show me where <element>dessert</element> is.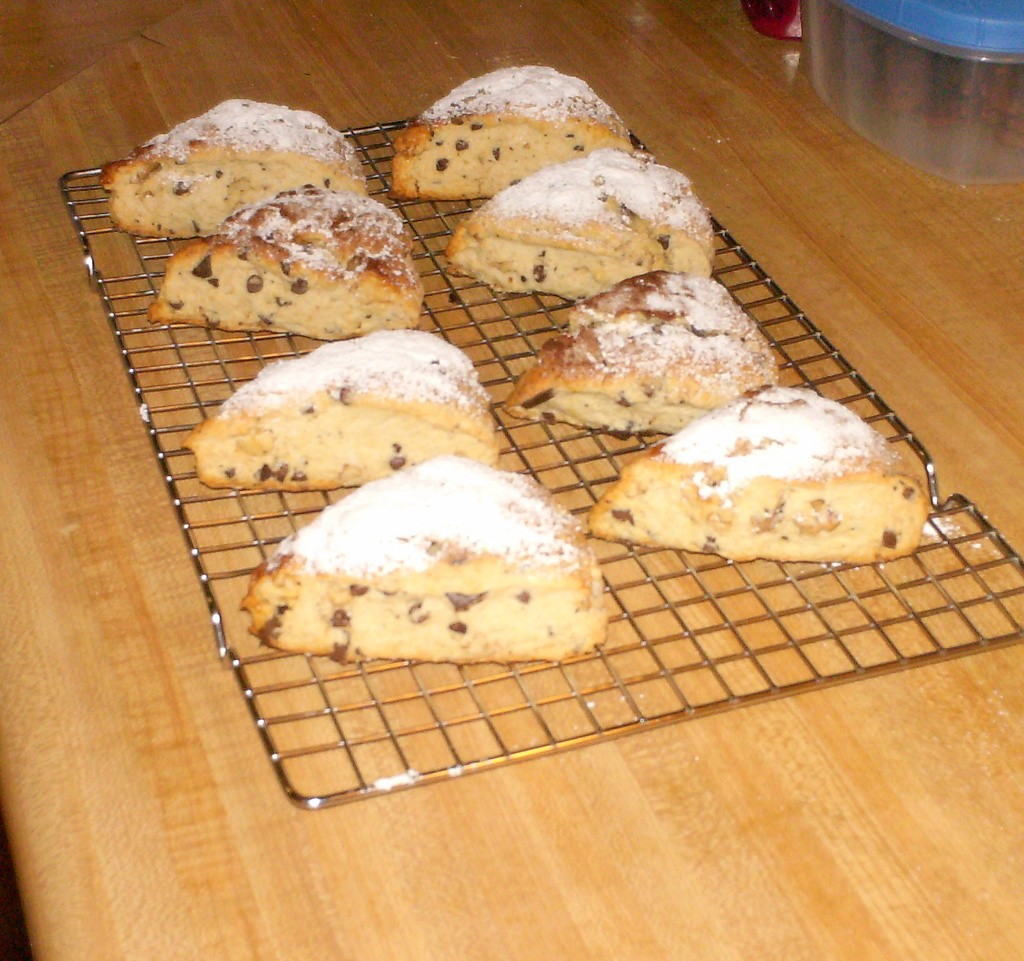
<element>dessert</element> is at Rect(394, 60, 630, 198).
